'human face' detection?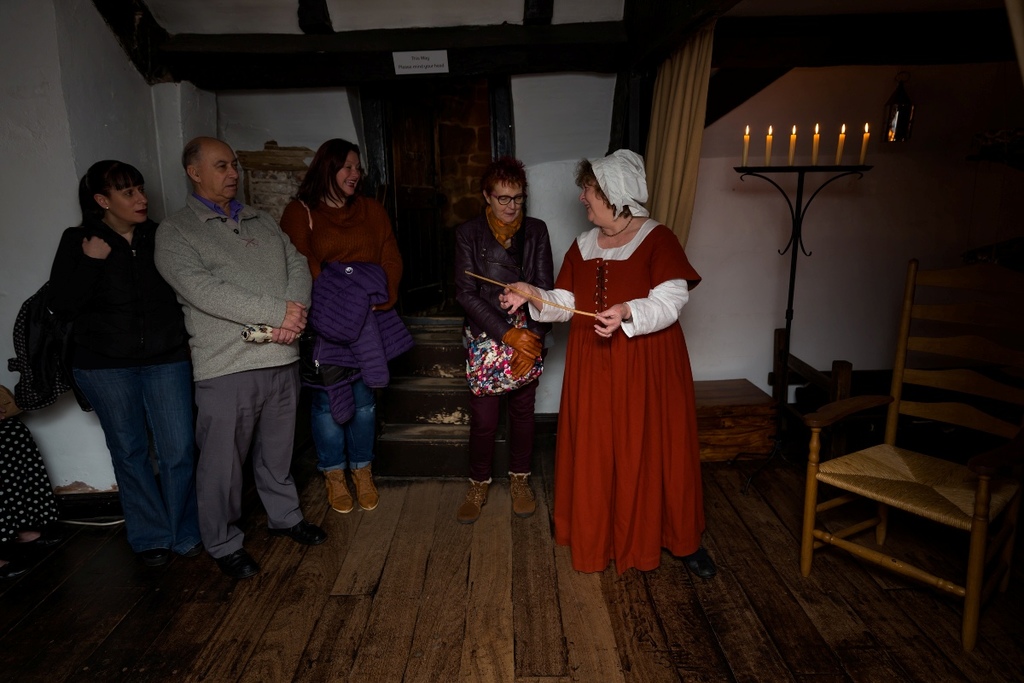
detection(582, 178, 613, 226)
